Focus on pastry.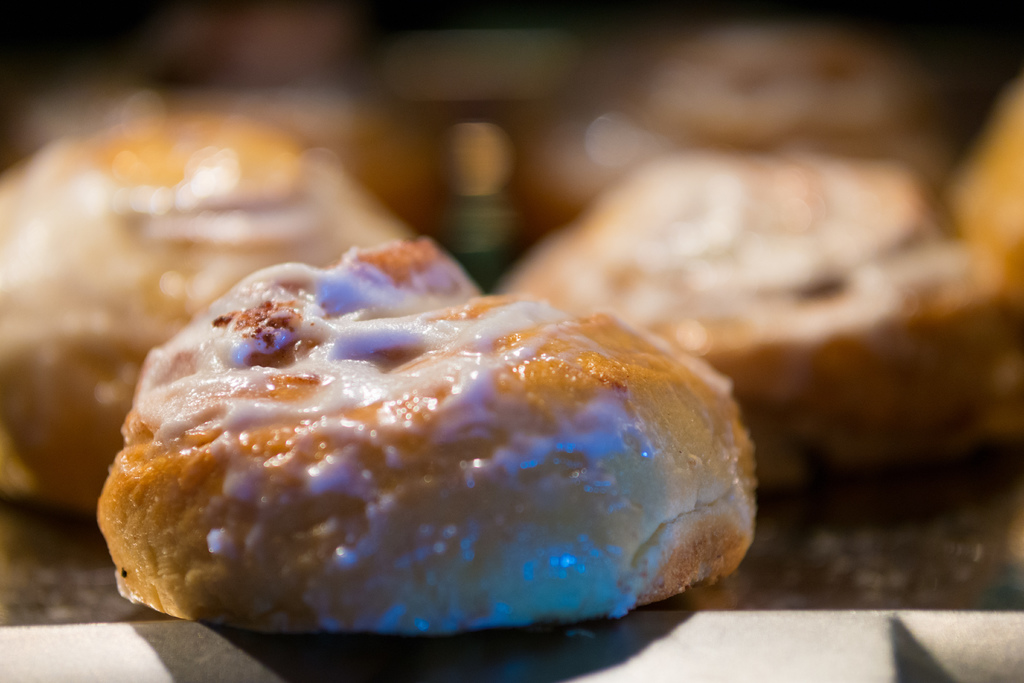
Focused at x1=99, y1=228, x2=767, y2=664.
